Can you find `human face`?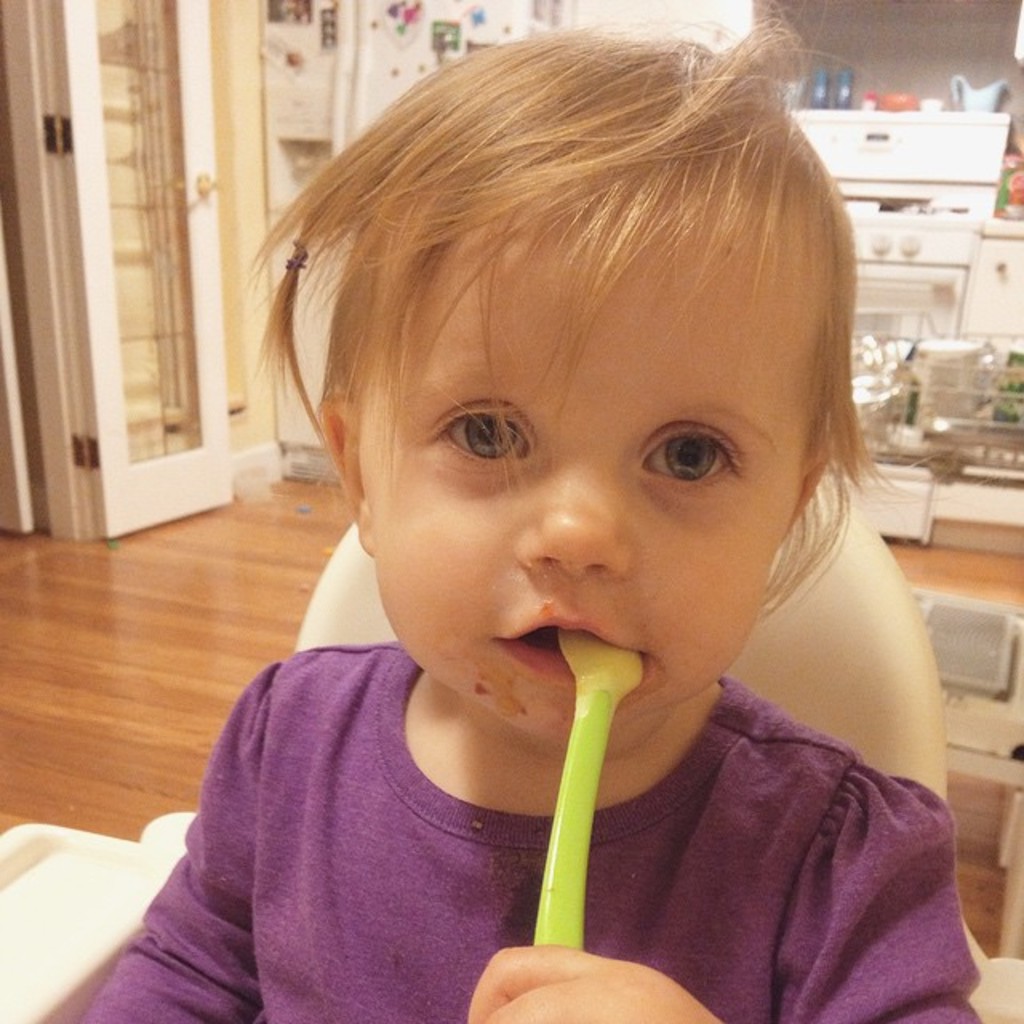
Yes, bounding box: bbox=(360, 203, 806, 738).
